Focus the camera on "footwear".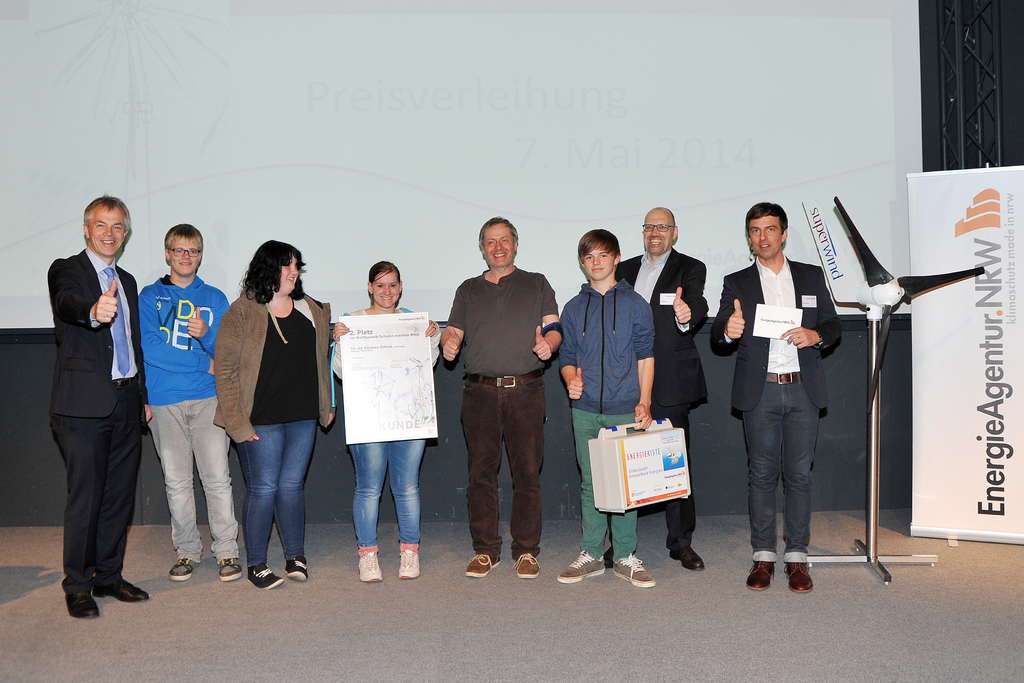
Focus region: bbox(168, 559, 199, 580).
